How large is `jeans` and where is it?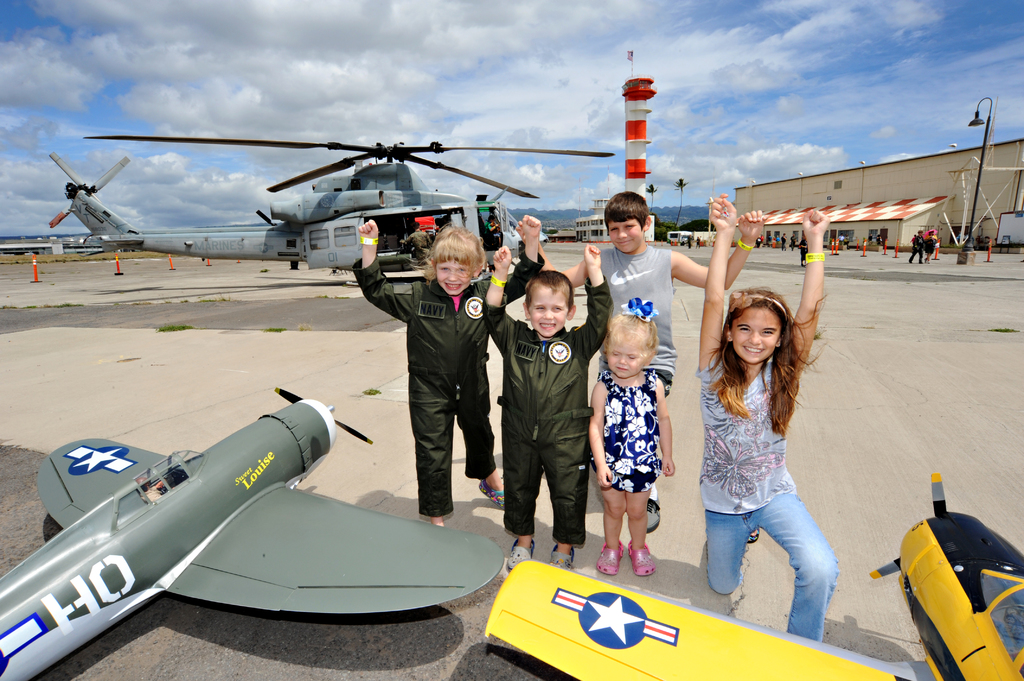
Bounding box: 702 487 839 646.
